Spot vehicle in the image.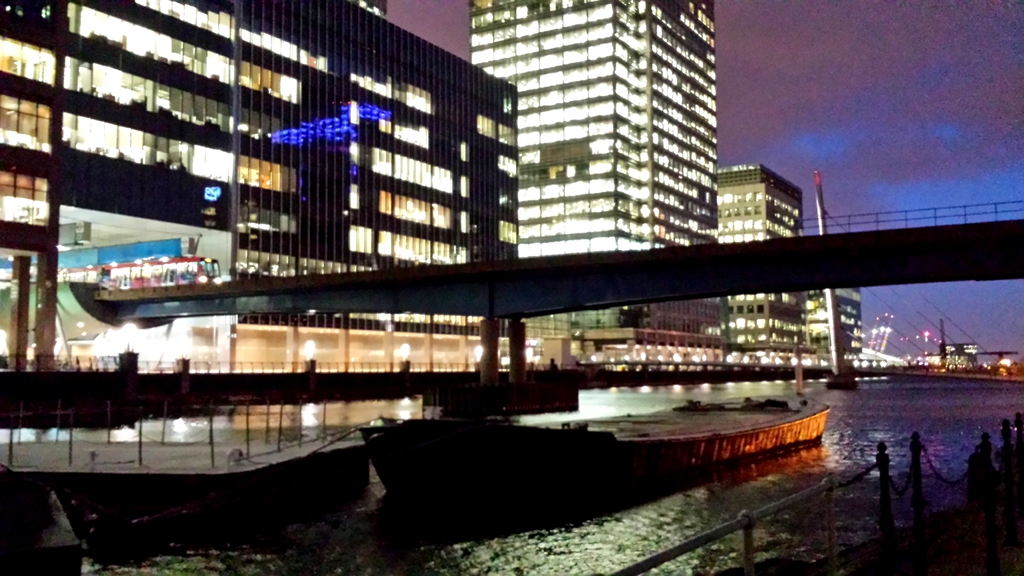
vehicle found at left=353, top=361, right=829, bottom=495.
